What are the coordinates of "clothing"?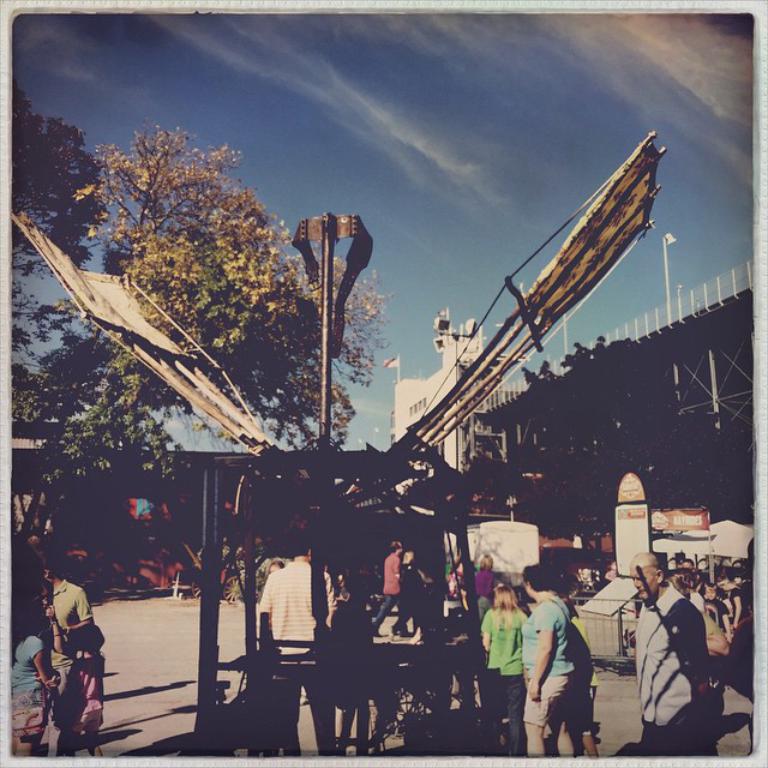
(703,595,722,637).
